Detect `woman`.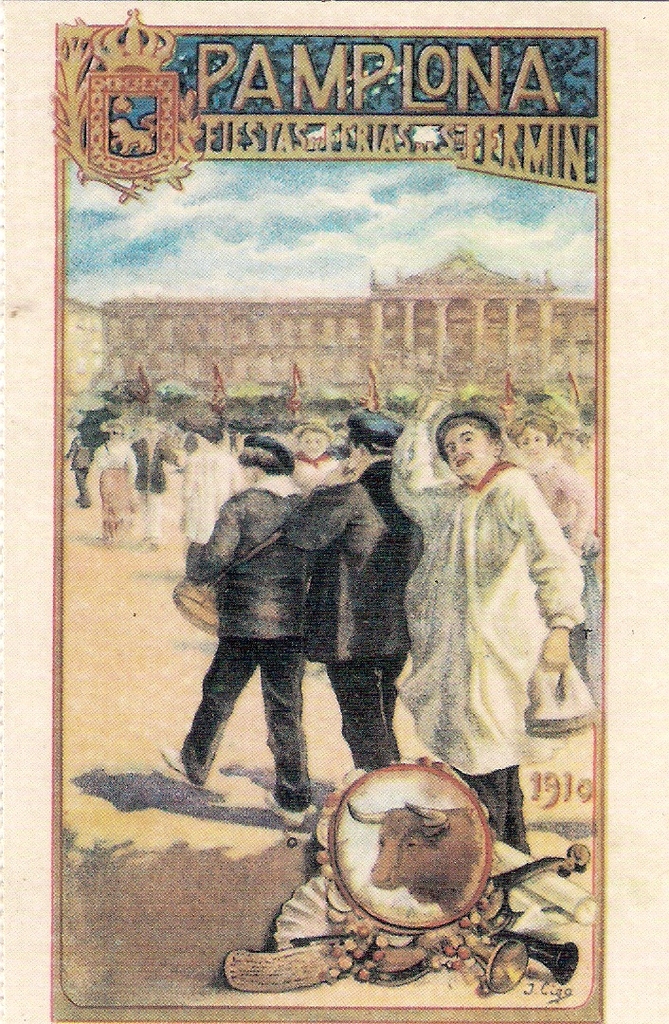
Detected at x1=382, y1=394, x2=578, y2=853.
